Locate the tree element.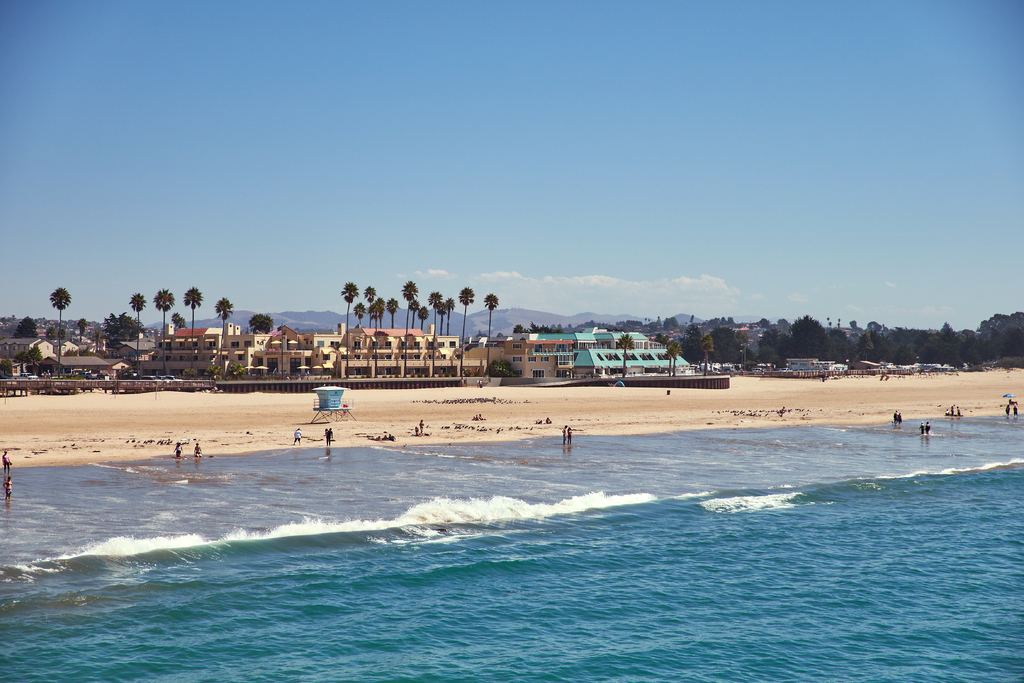
Element bbox: 487 356 520 379.
